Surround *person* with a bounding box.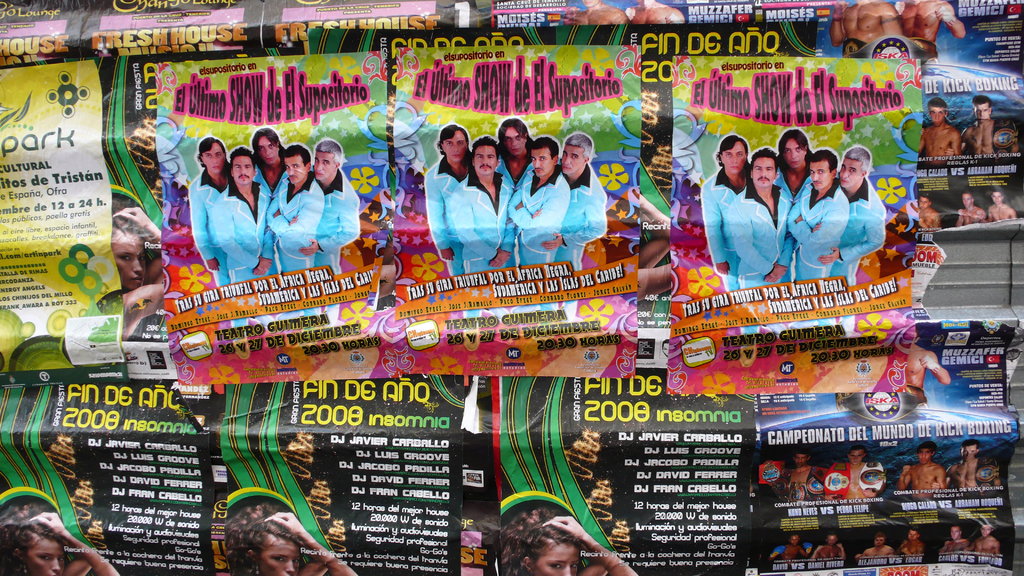
<box>899,525,924,556</box>.
